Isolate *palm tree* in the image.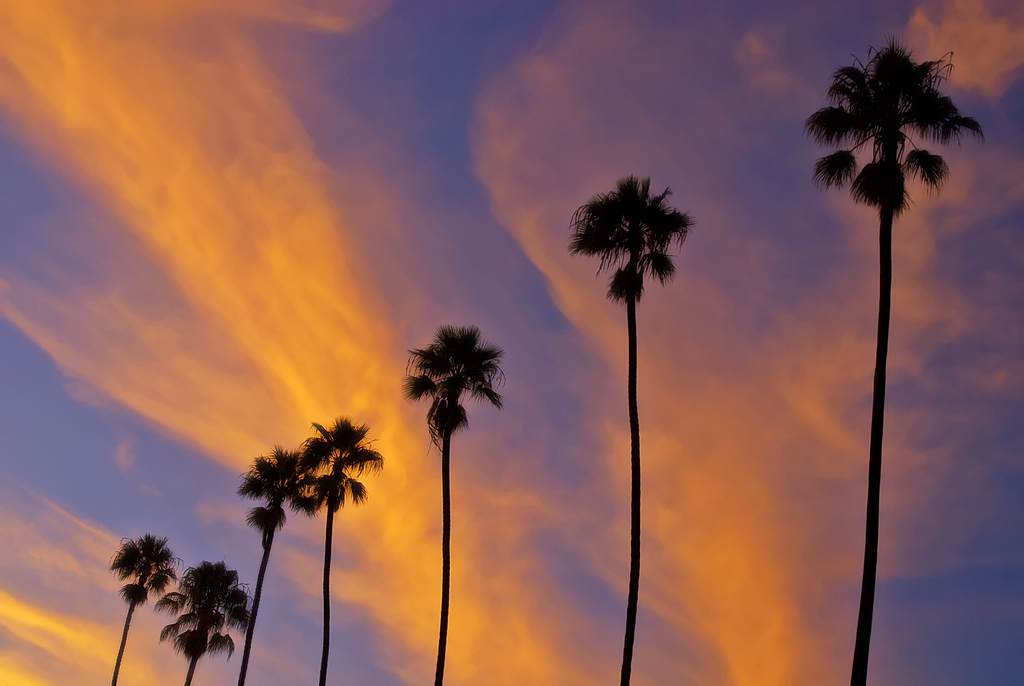
Isolated region: 152 553 255 685.
